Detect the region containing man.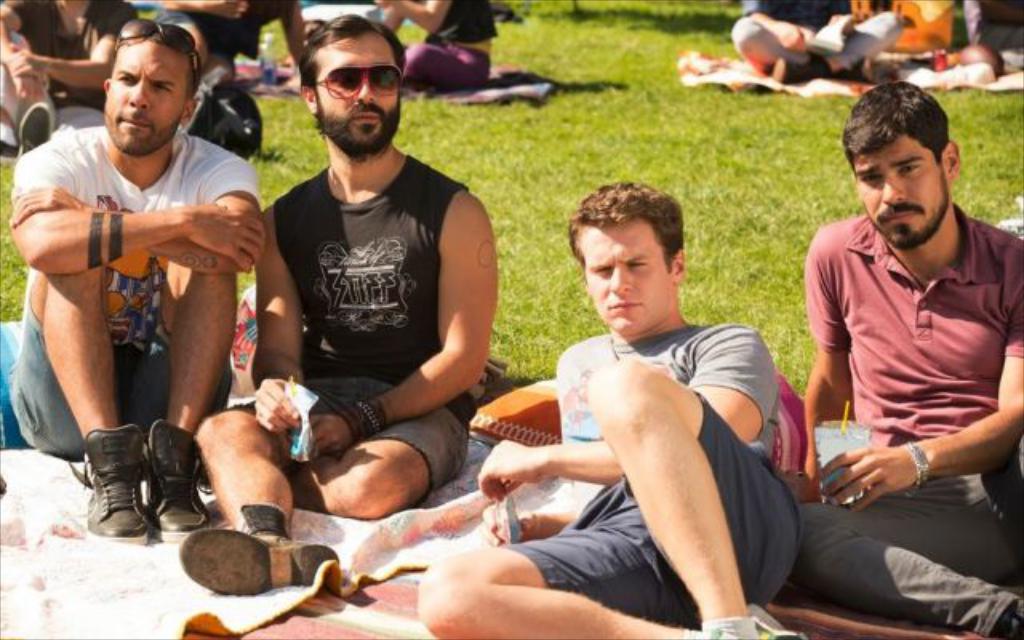
10 13 261 539.
